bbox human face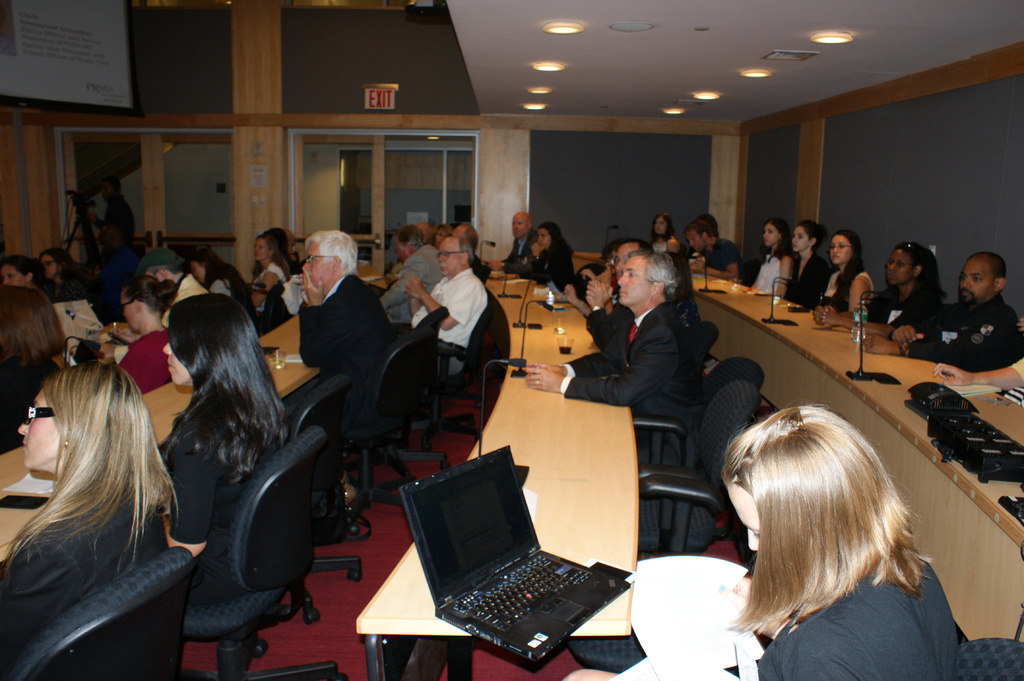
box(438, 244, 460, 273)
